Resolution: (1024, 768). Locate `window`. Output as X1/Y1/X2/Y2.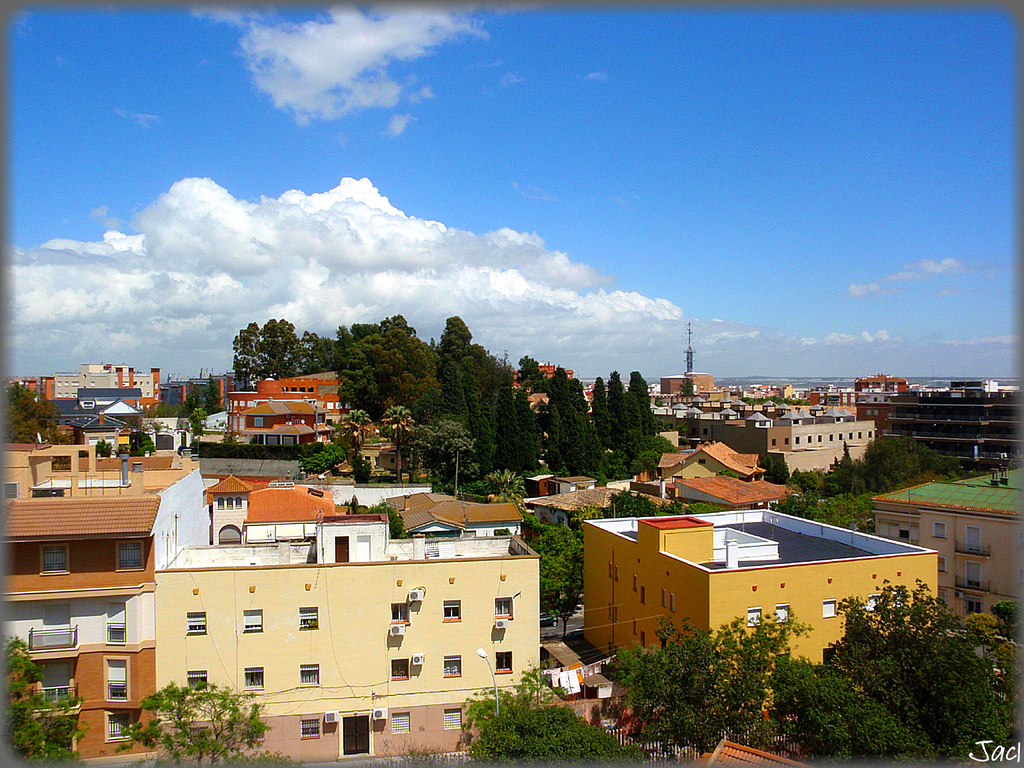
391/603/411/628.
